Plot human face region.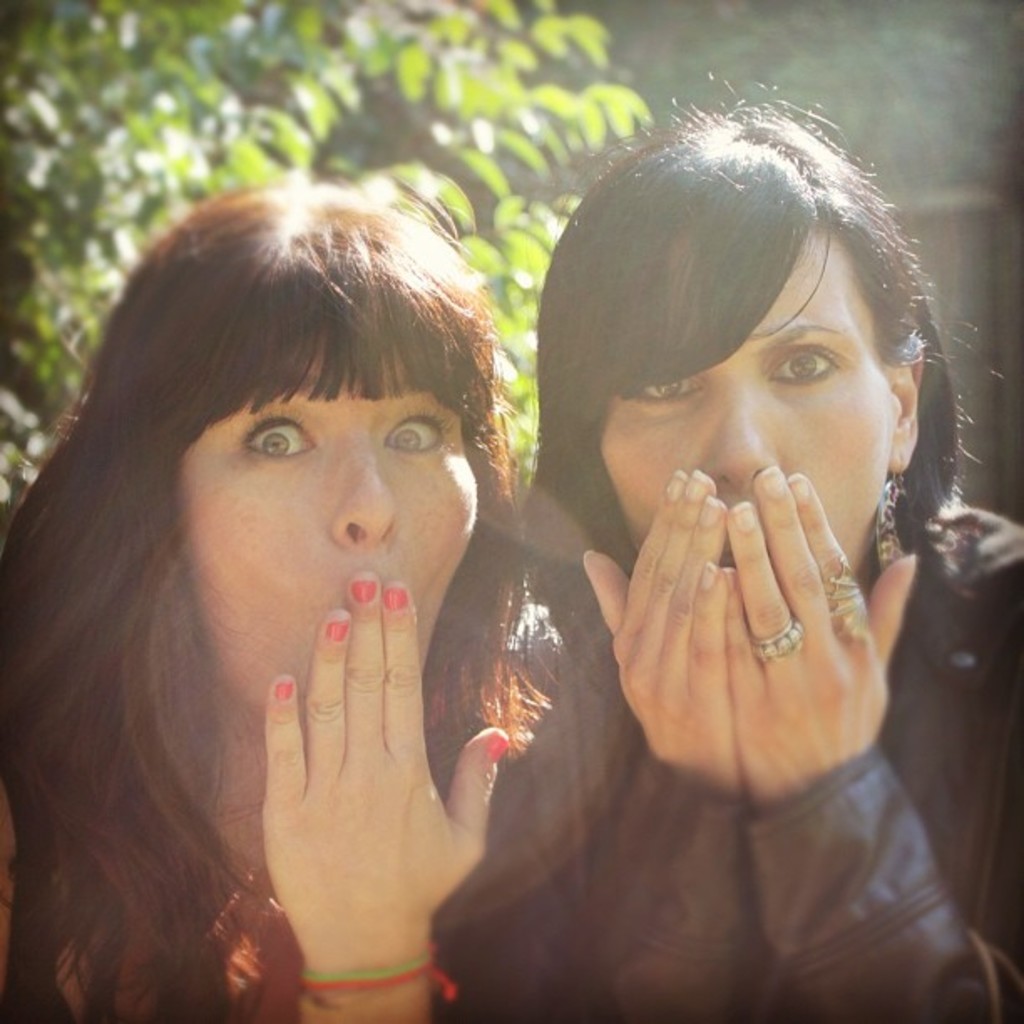
Plotted at 167 330 495 711.
